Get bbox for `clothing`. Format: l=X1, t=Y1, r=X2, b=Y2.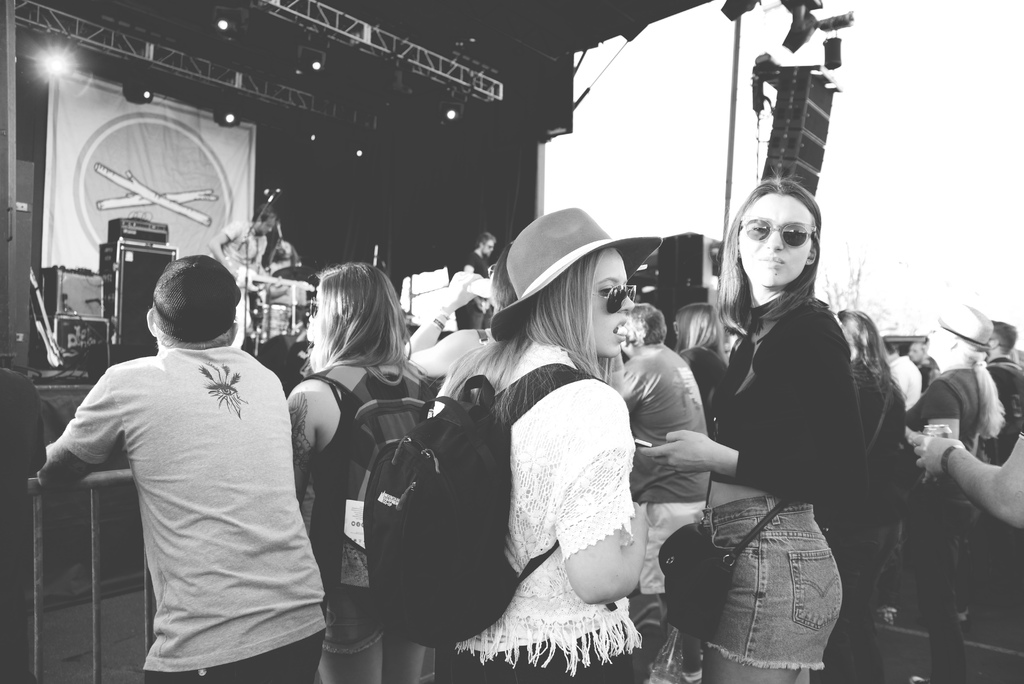
l=854, t=360, r=908, b=683.
